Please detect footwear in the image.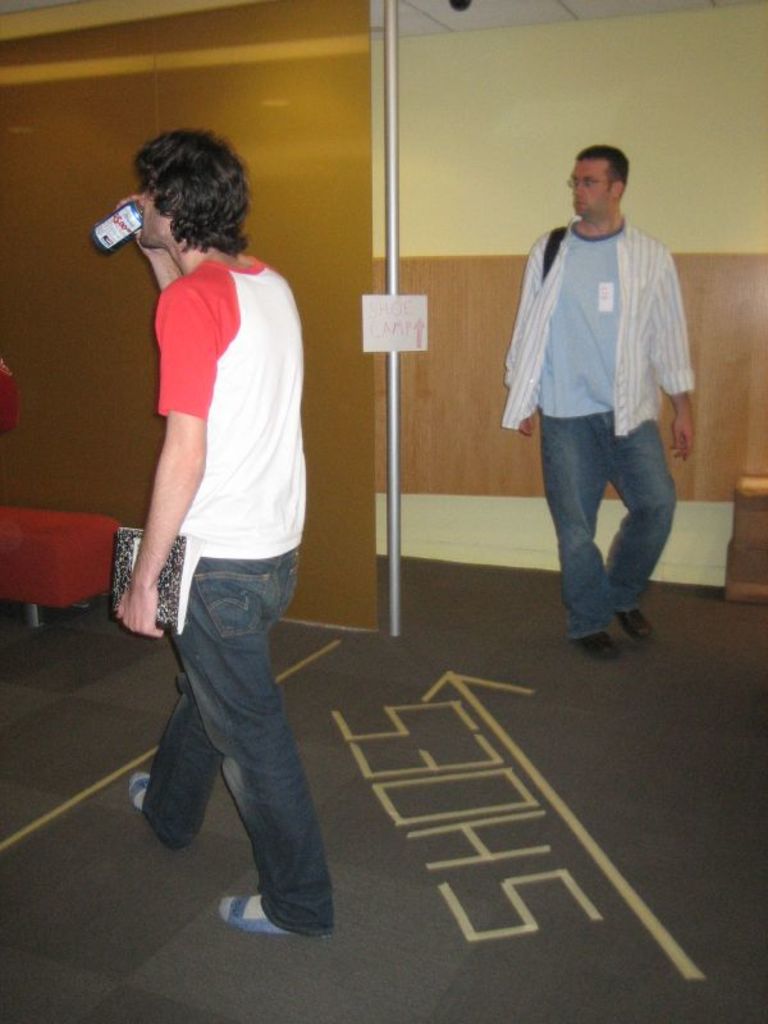
box=[614, 608, 658, 639].
